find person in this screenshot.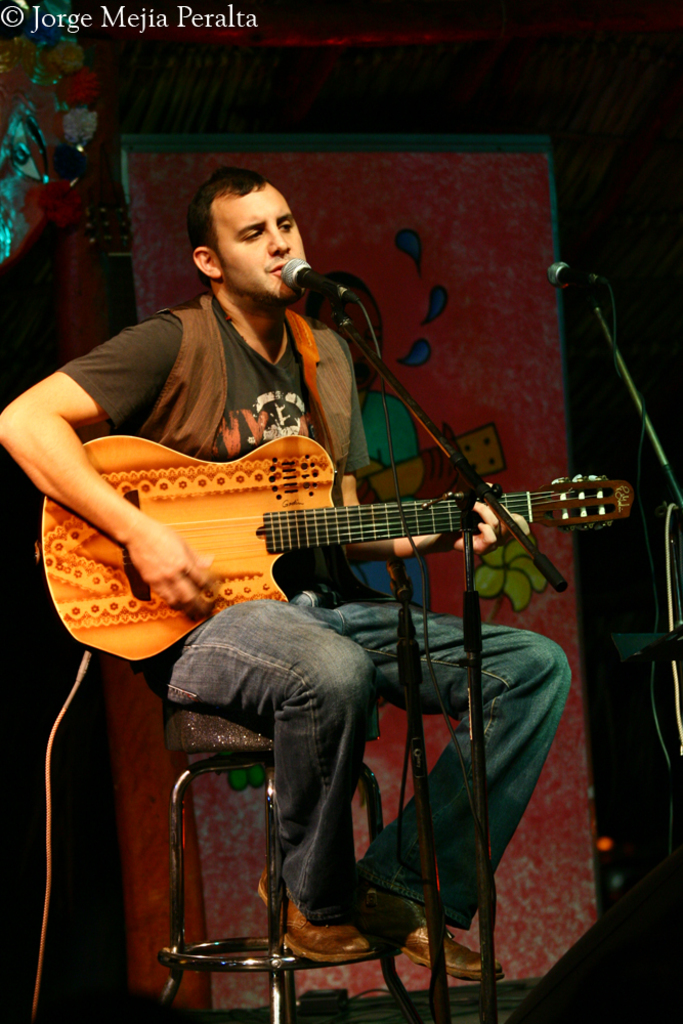
The bounding box for person is 0,161,596,984.
